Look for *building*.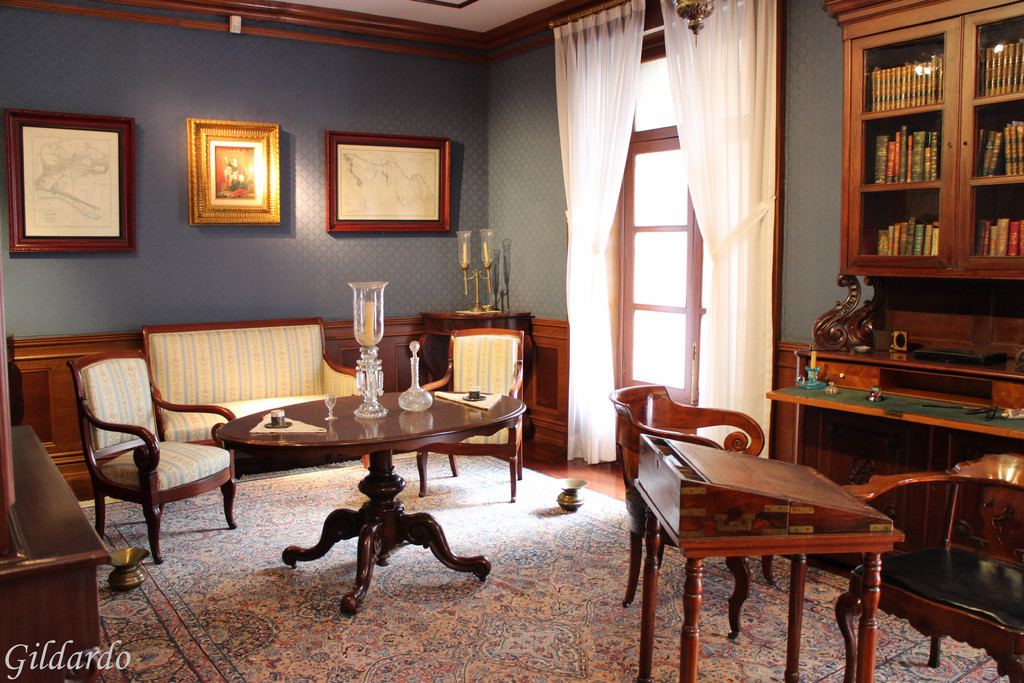
Found: bbox=[0, 0, 1023, 682].
